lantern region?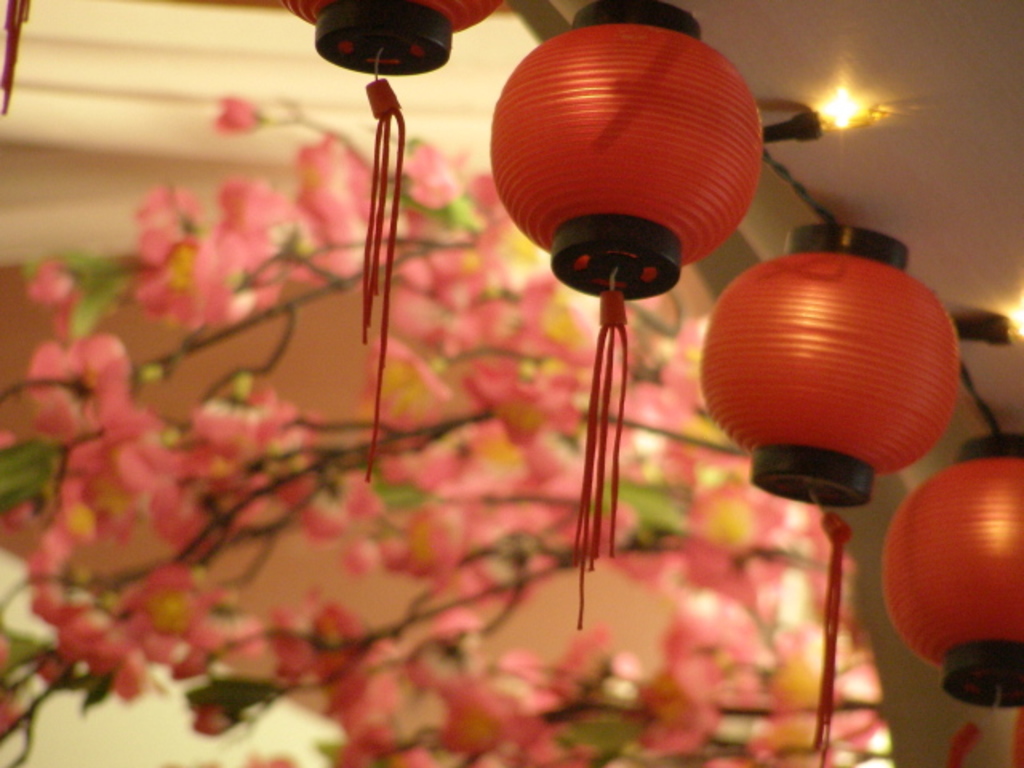
locate(280, 0, 496, 482)
